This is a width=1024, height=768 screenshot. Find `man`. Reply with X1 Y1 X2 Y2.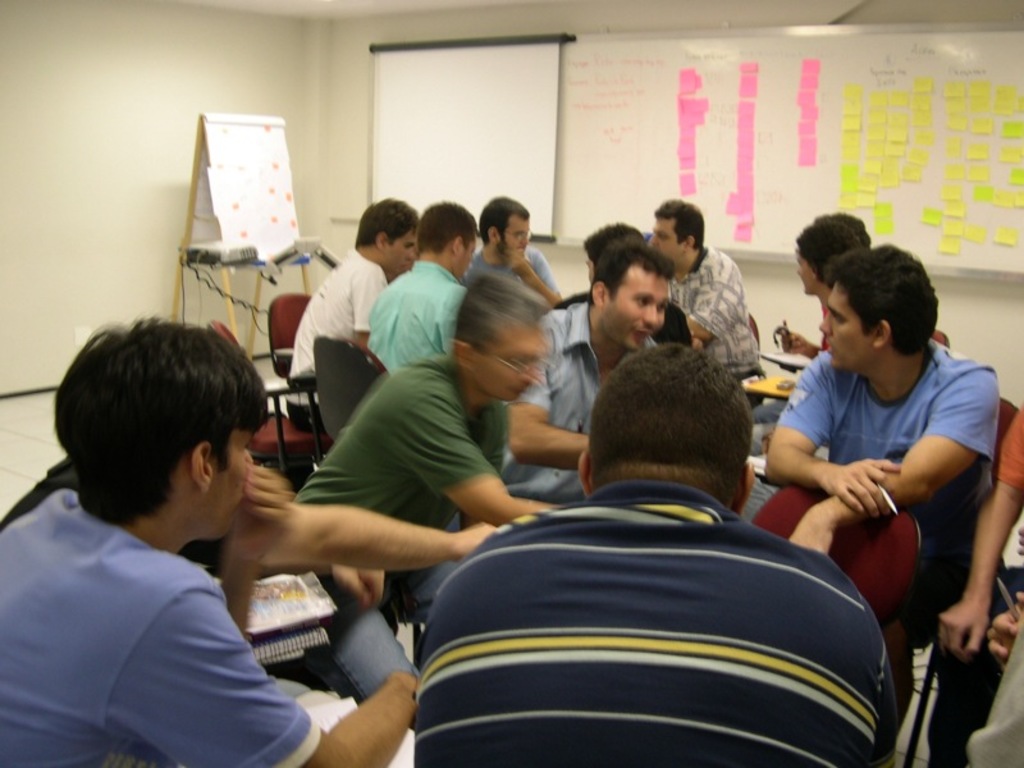
375 343 922 758.
